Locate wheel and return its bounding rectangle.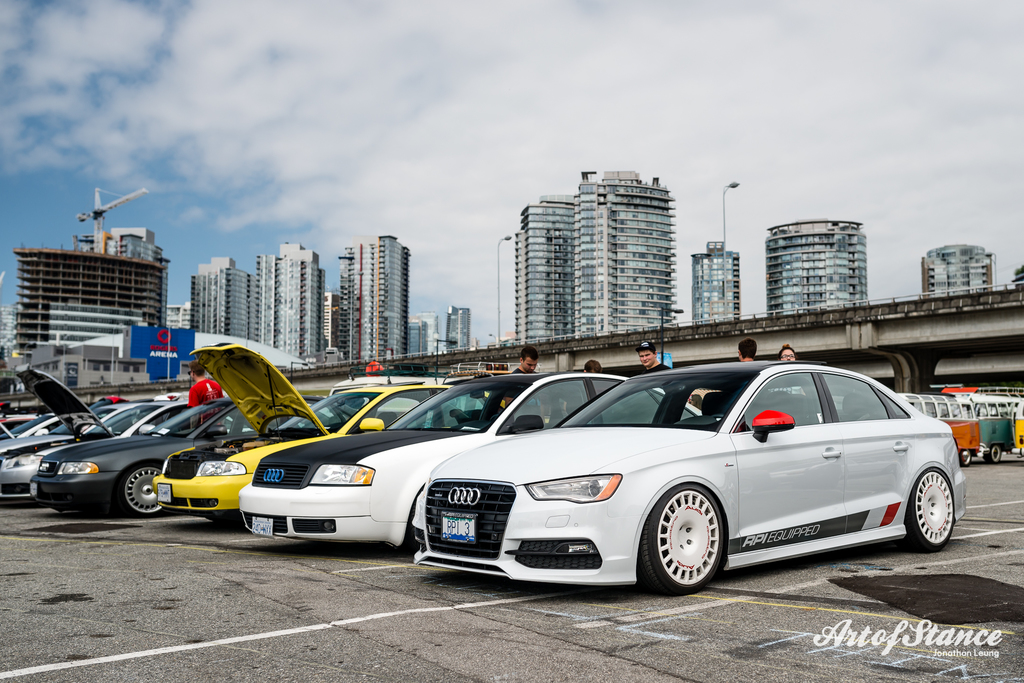
{"x1": 118, "y1": 464, "x2": 164, "y2": 518}.
